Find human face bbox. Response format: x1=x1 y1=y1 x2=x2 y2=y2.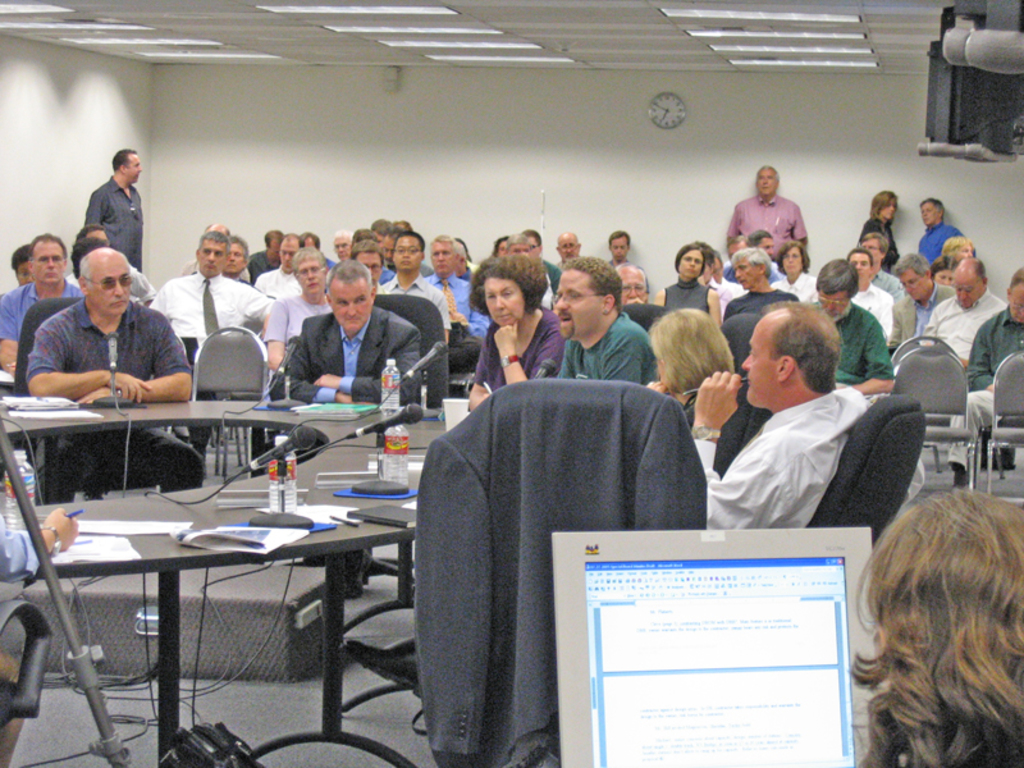
x1=32 y1=238 x2=67 y2=291.
